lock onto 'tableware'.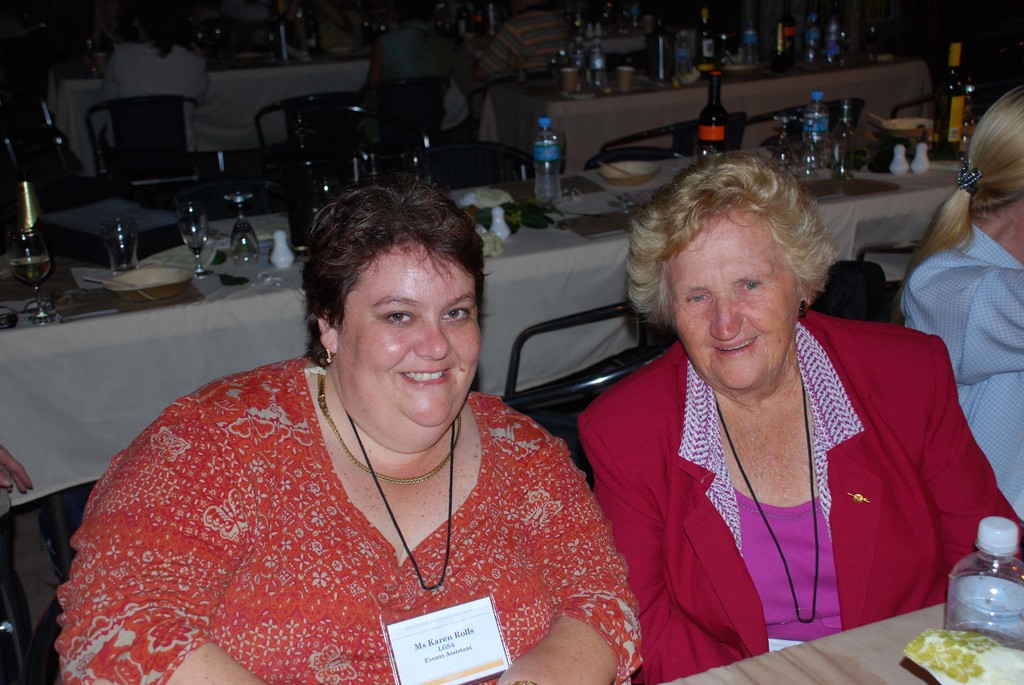
Locked: <box>892,144,909,178</box>.
